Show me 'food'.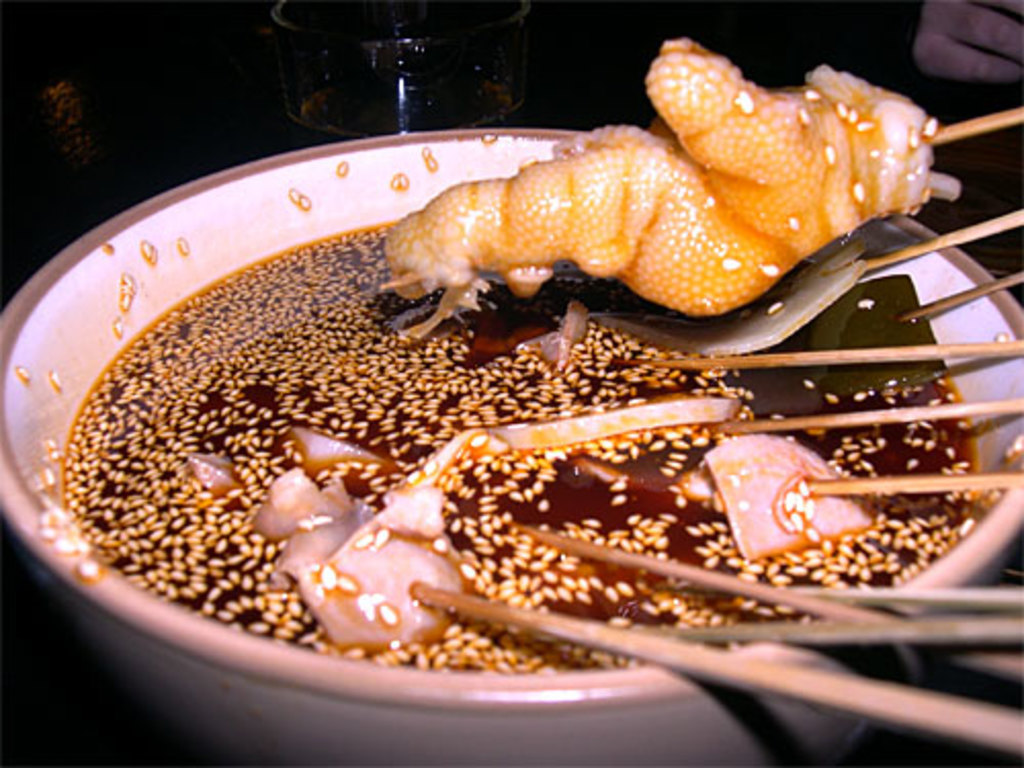
'food' is here: <region>383, 35, 954, 346</region>.
